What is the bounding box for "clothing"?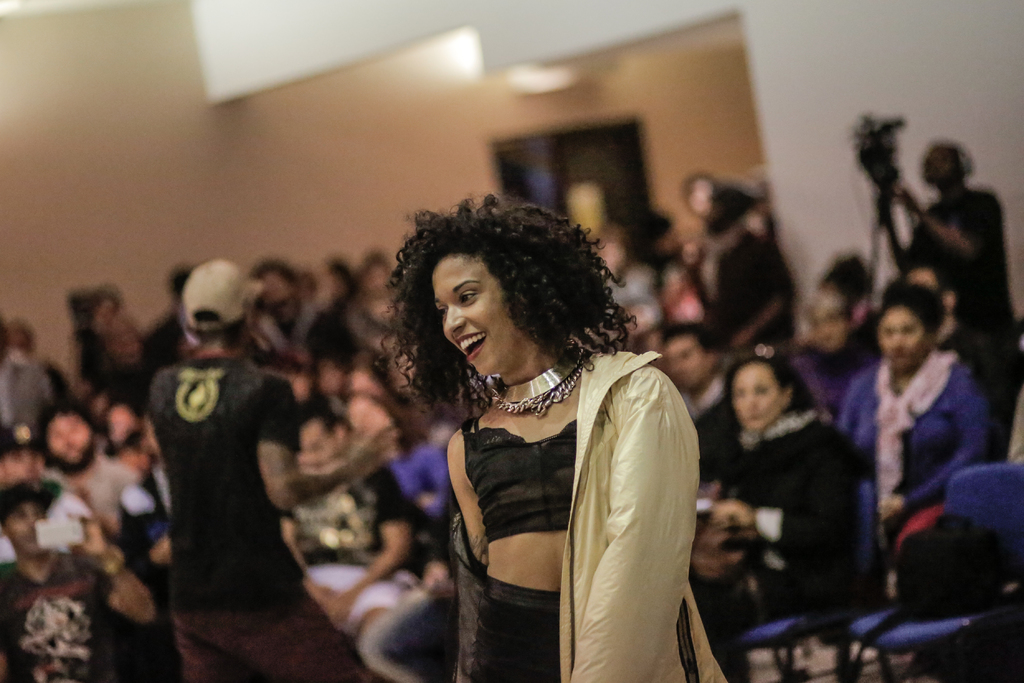
bbox(461, 286, 742, 677).
